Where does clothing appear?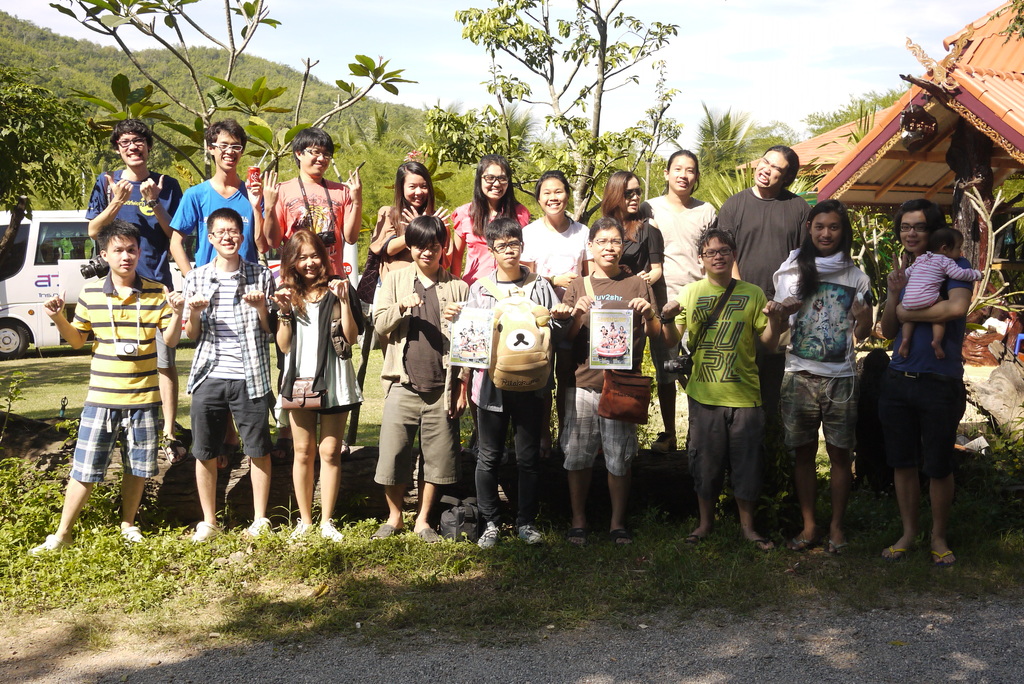
Appears at bbox=(452, 198, 528, 278).
